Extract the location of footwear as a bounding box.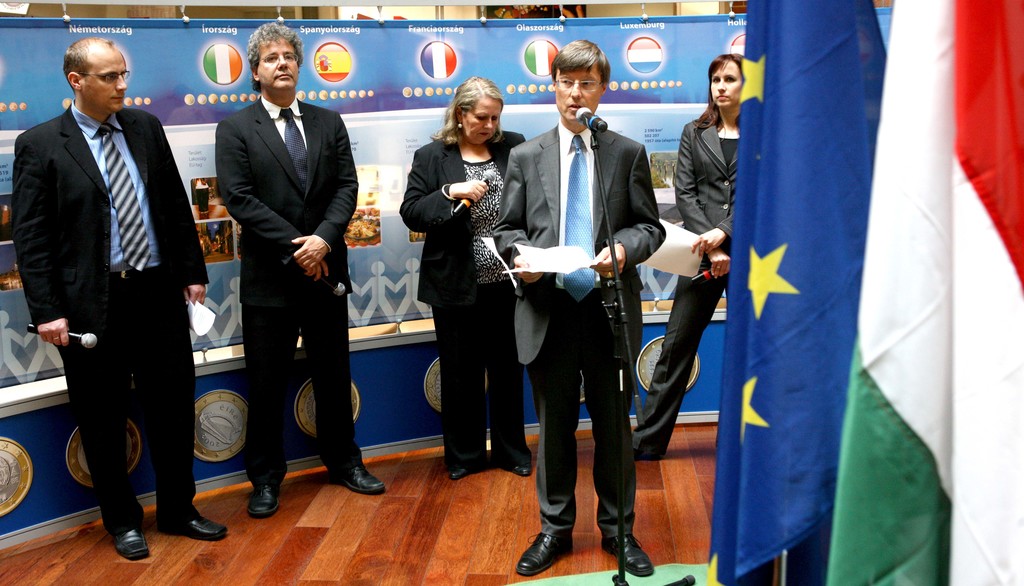
(324,459,386,495).
